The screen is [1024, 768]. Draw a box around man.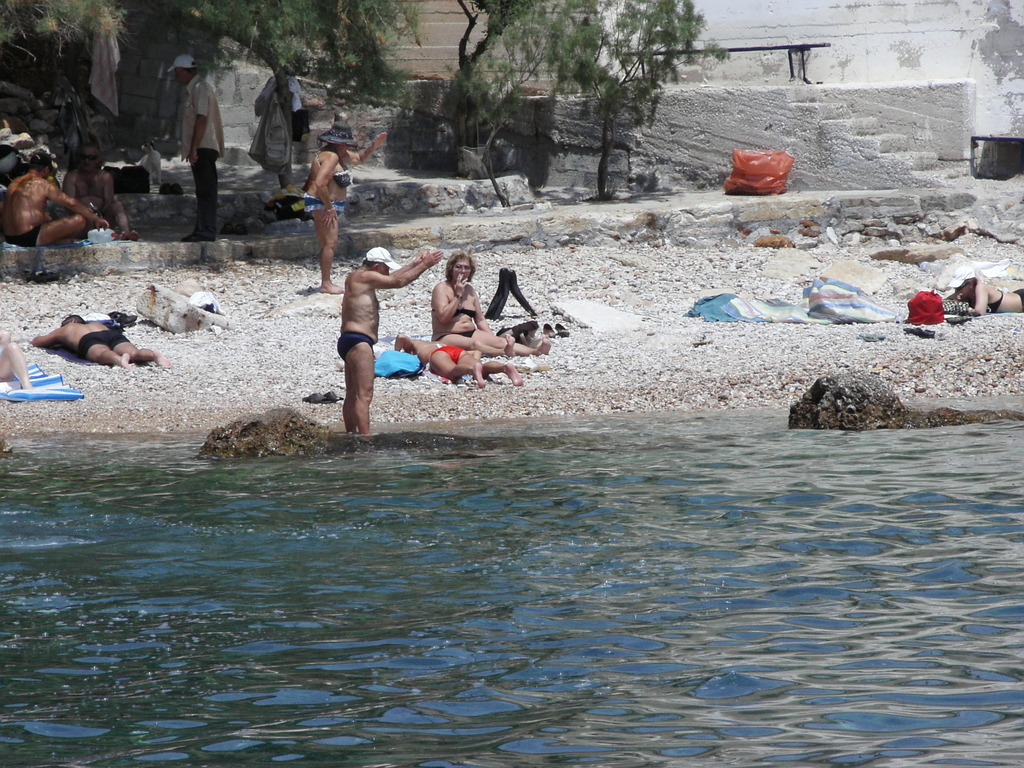
31 315 170 371.
